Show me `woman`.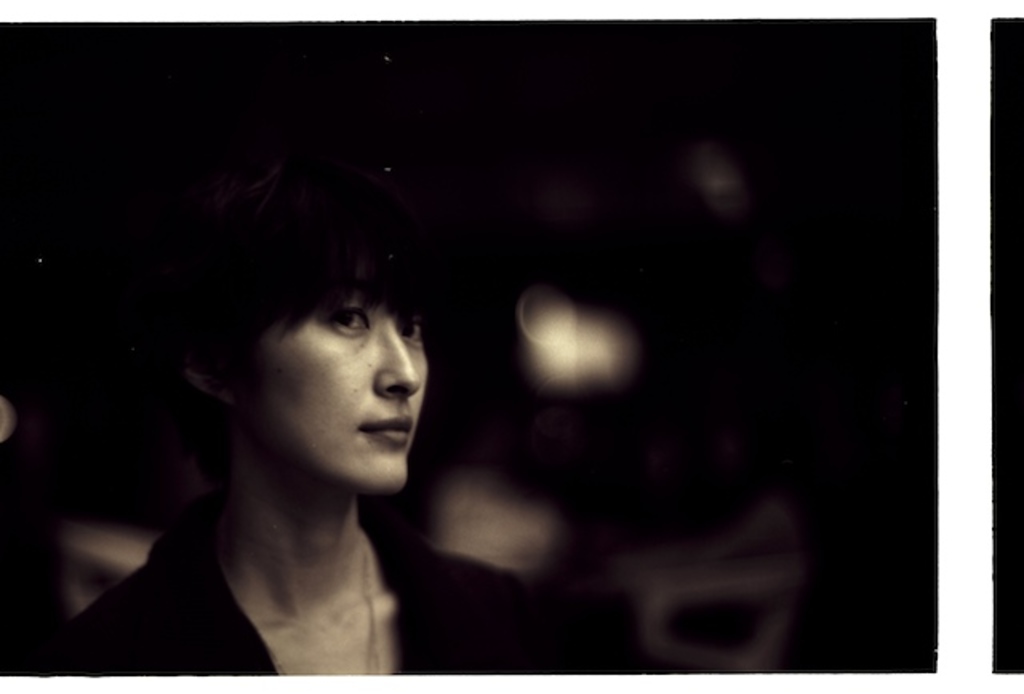
`woman` is here: x1=56, y1=115, x2=520, y2=676.
